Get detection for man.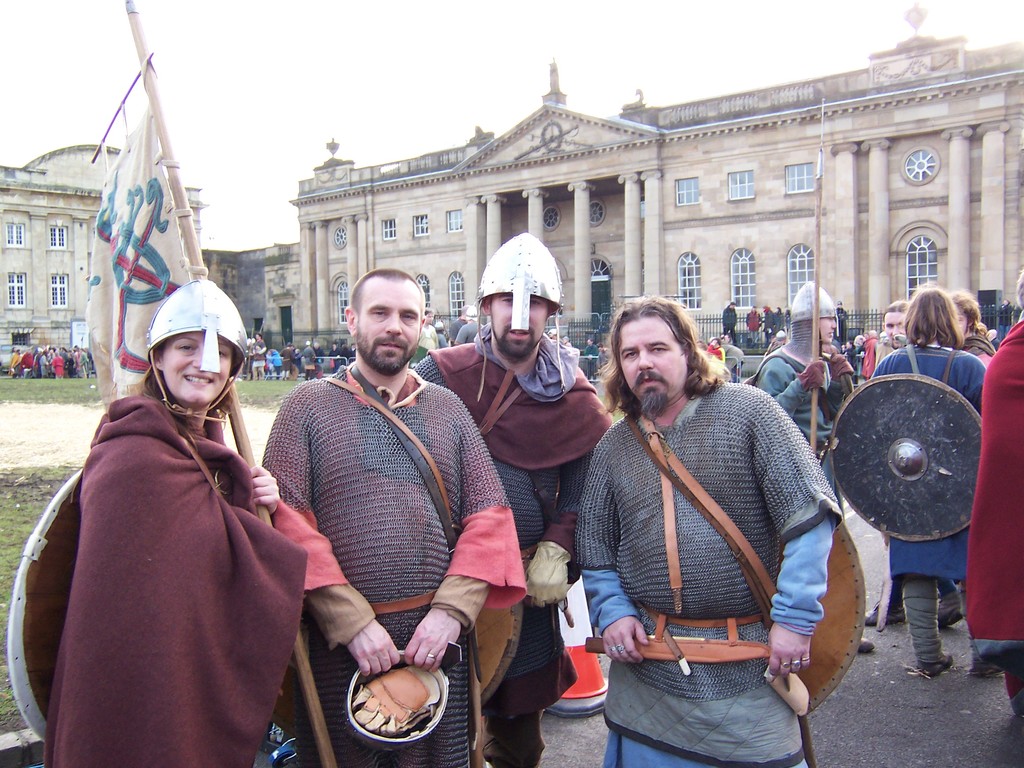
Detection: pyautogui.locateOnScreen(411, 236, 608, 767).
